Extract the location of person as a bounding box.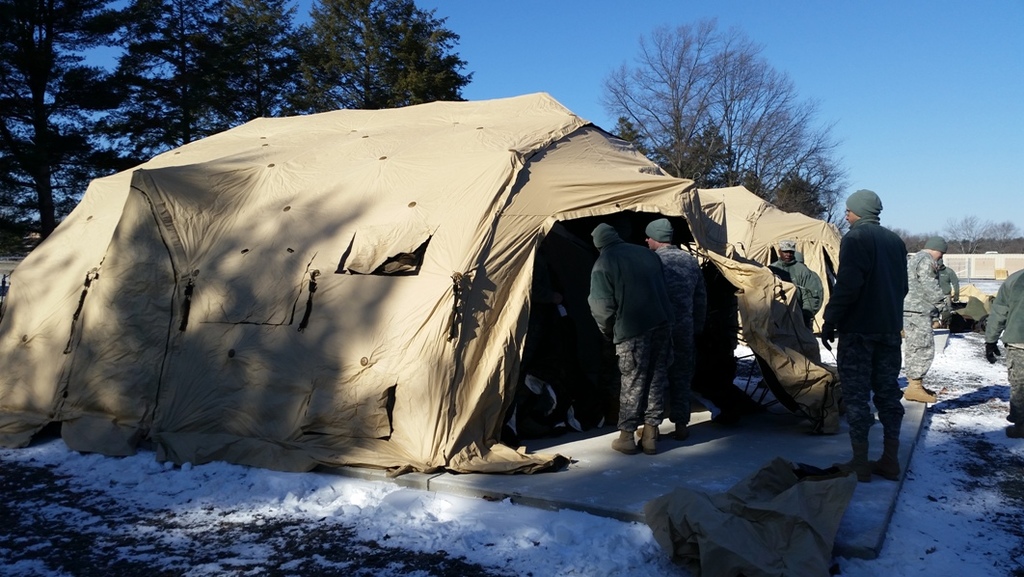
bbox=(894, 240, 946, 406).
